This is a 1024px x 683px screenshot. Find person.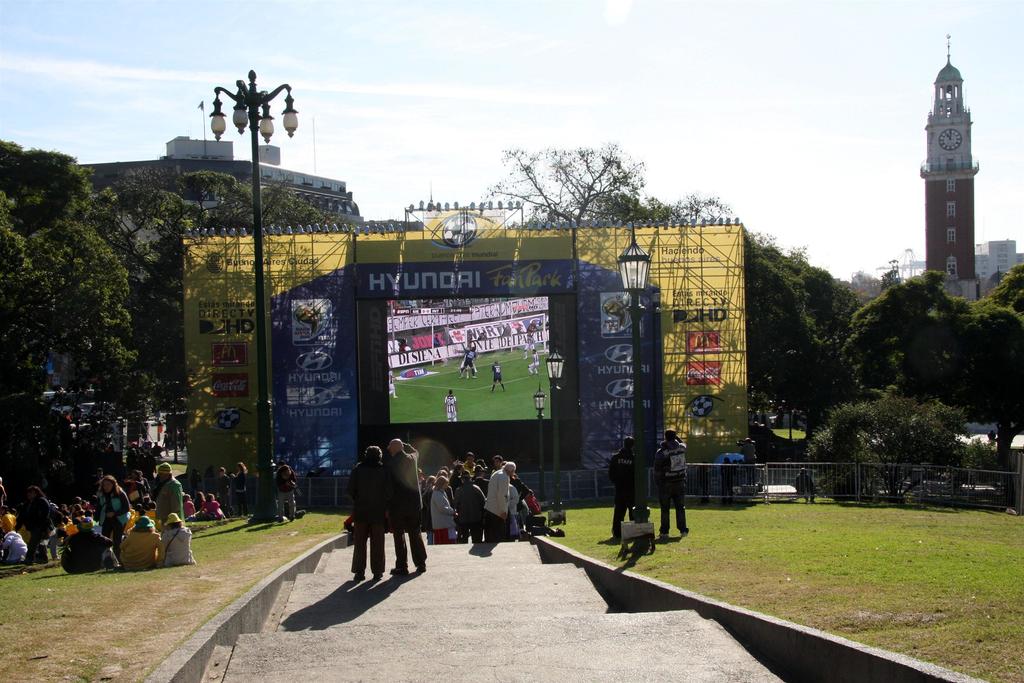
Bounding box: 539:321:545:331.
